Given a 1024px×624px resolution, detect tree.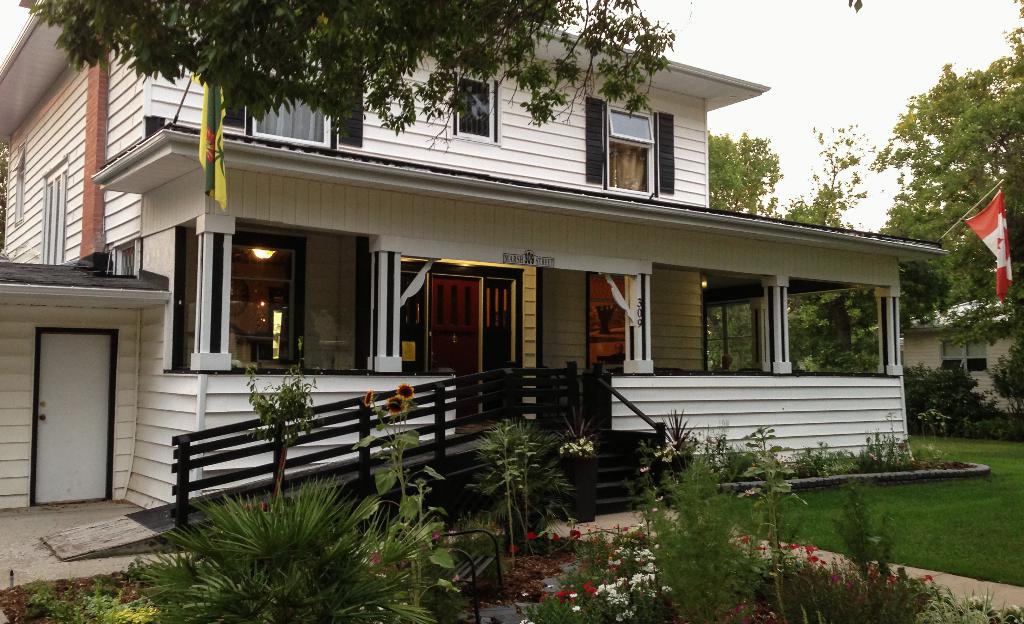
31:0:675:152.
